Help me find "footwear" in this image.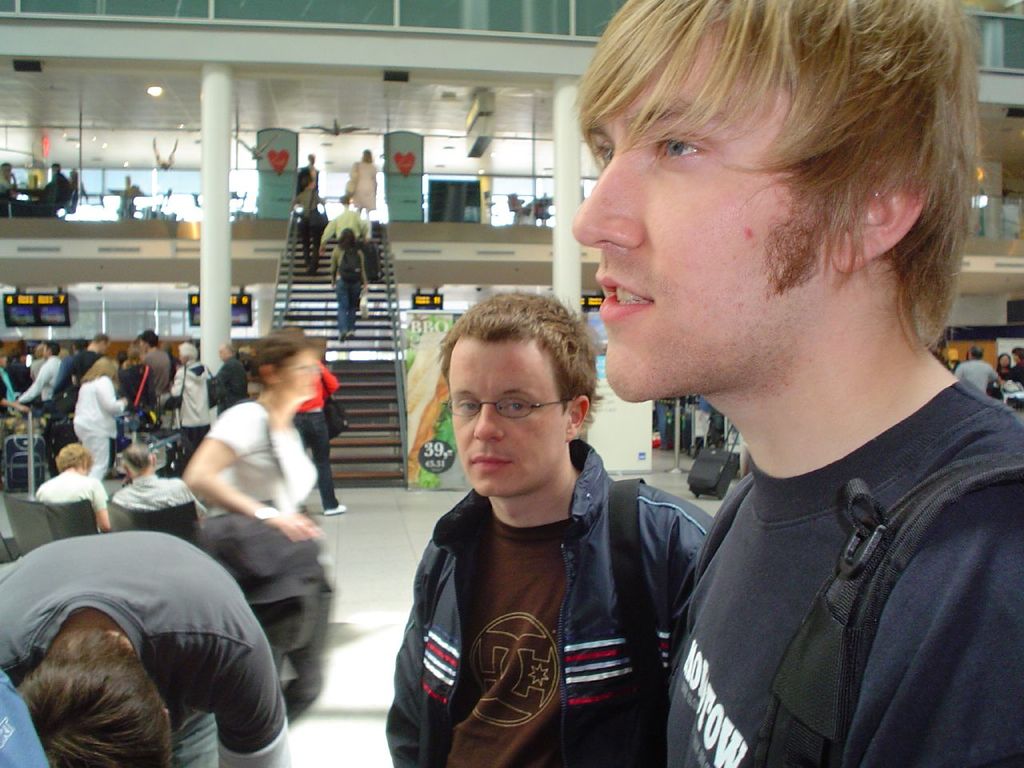
Found it: region(324, 502, 344, 512).
